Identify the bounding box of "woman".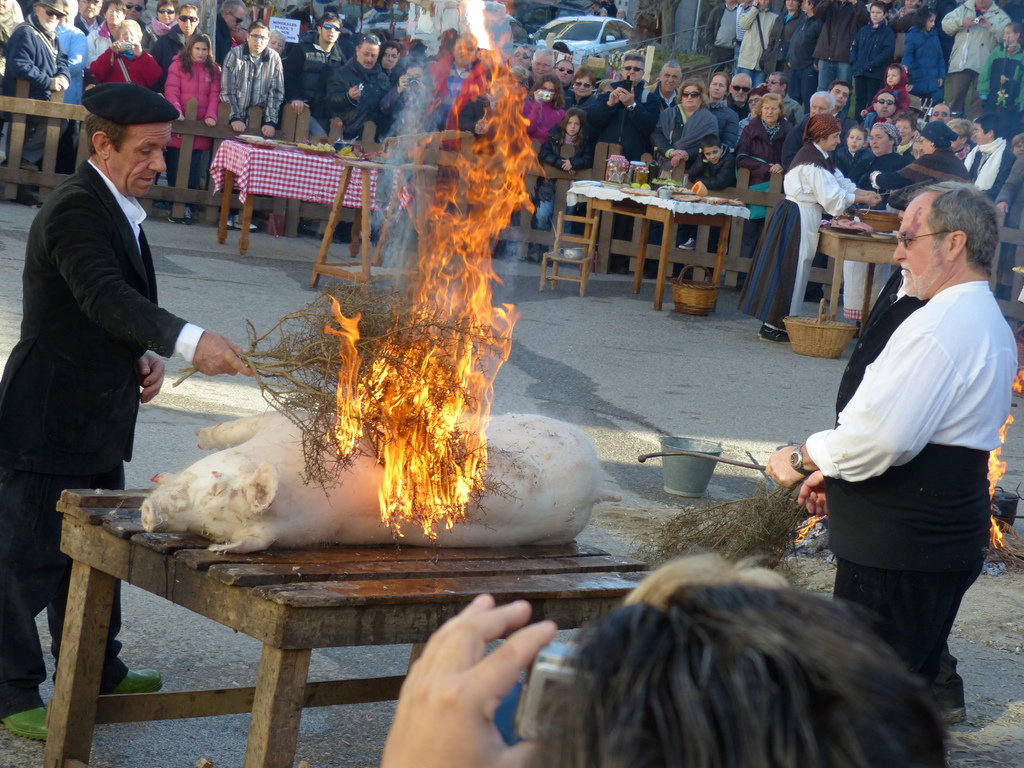
box(948, 118, 977, 164).
